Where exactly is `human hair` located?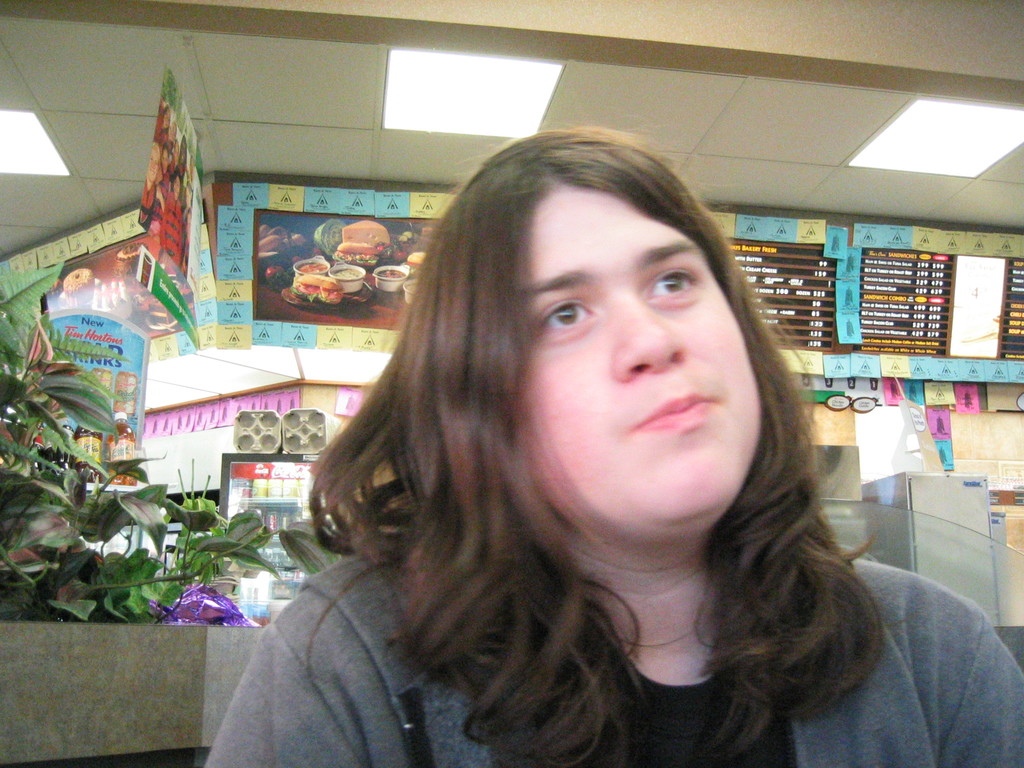
Its bounding box is x1=272 y1=132 x2=903 y2=763.
